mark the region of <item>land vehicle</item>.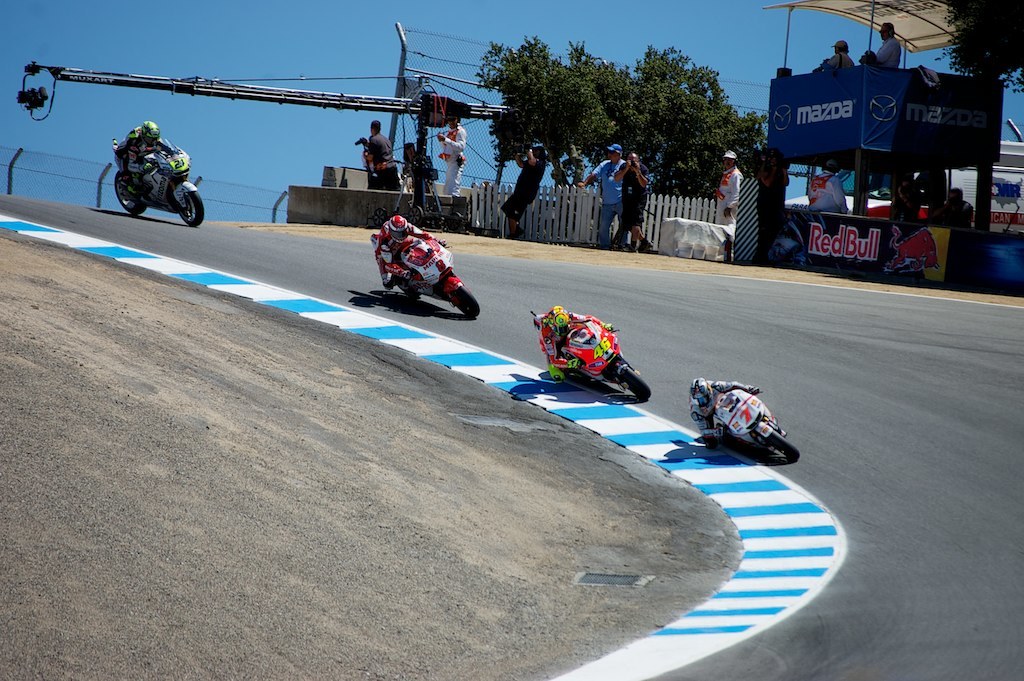
Region: region(365, 232, 482, 321).
